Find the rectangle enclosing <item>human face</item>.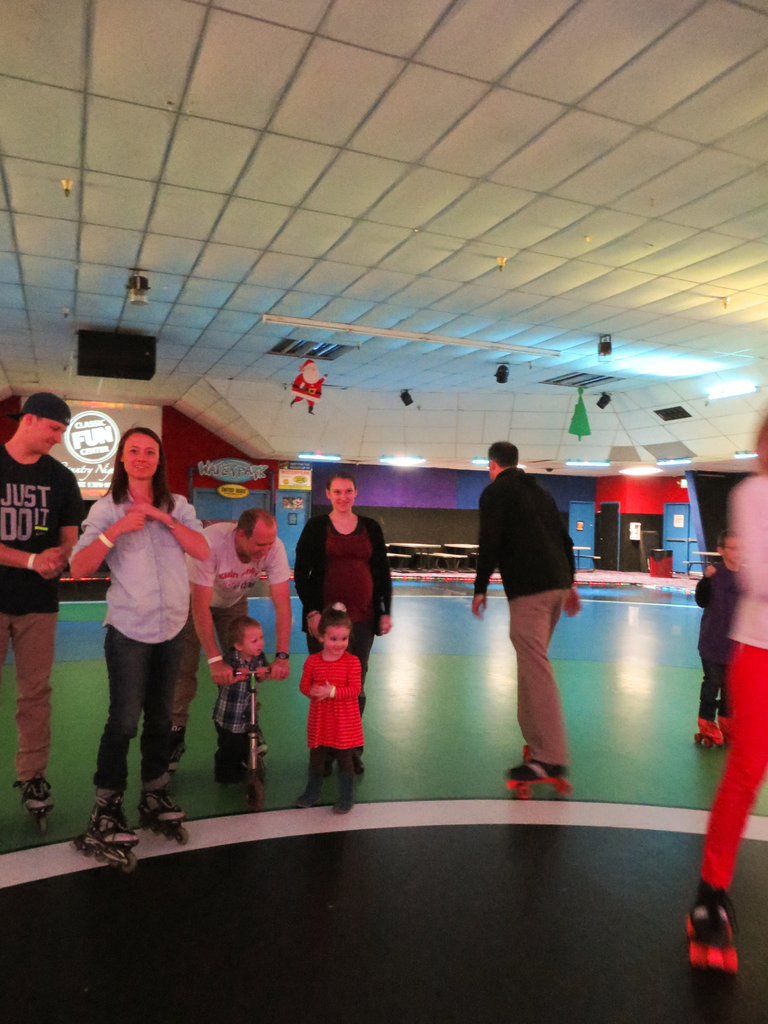
detection(26, 415, 65, 455).
